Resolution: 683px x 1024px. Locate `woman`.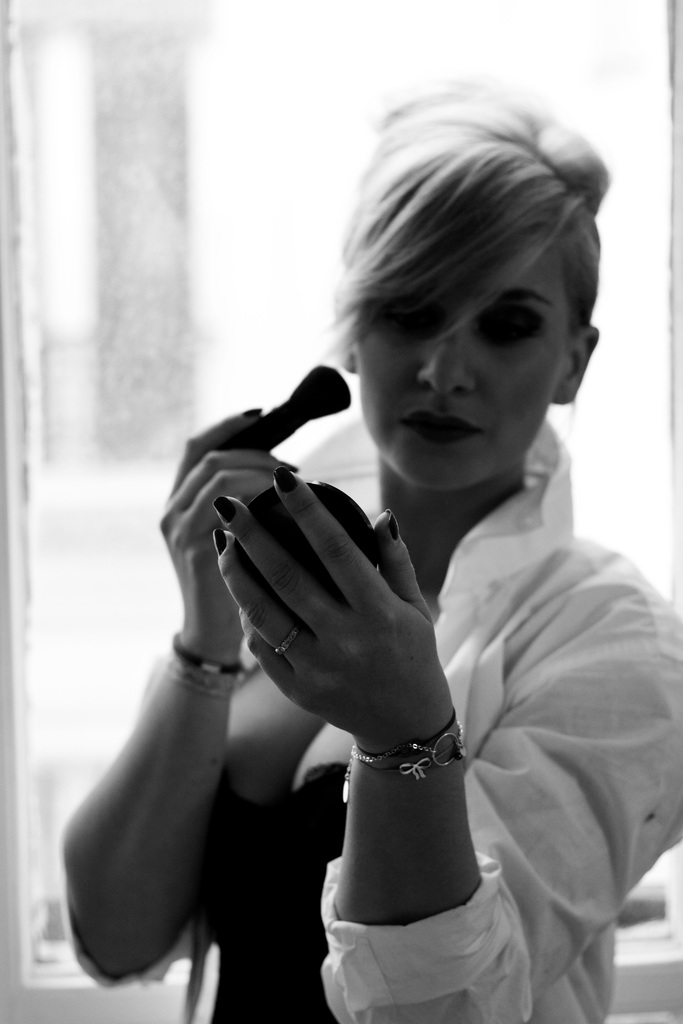
[left=106, top=196, right=573, bottom=1023].
